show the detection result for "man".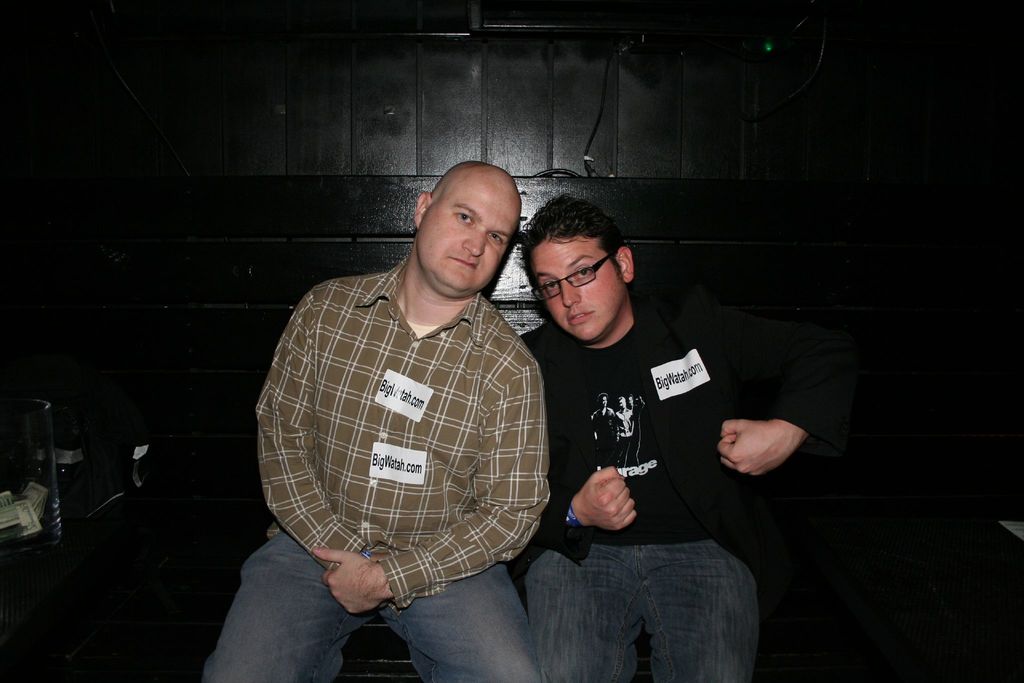
508:189:820:682.
